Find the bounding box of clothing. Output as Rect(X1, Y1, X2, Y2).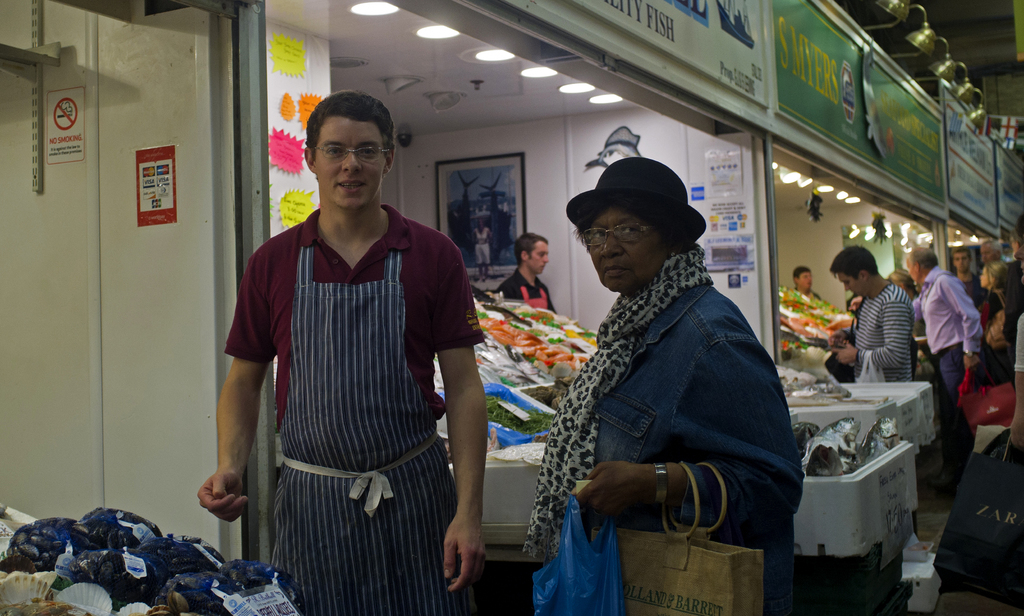
Rect(595, 285, 797, 615).
